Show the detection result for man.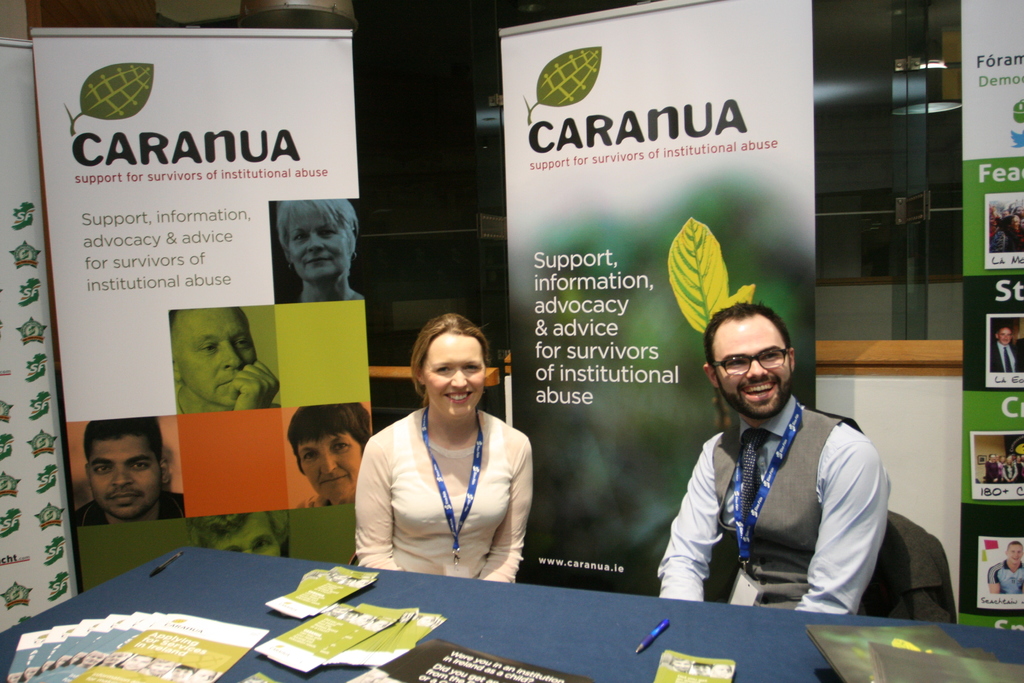
x1=182, y1=504, x2=287, y2=558.
